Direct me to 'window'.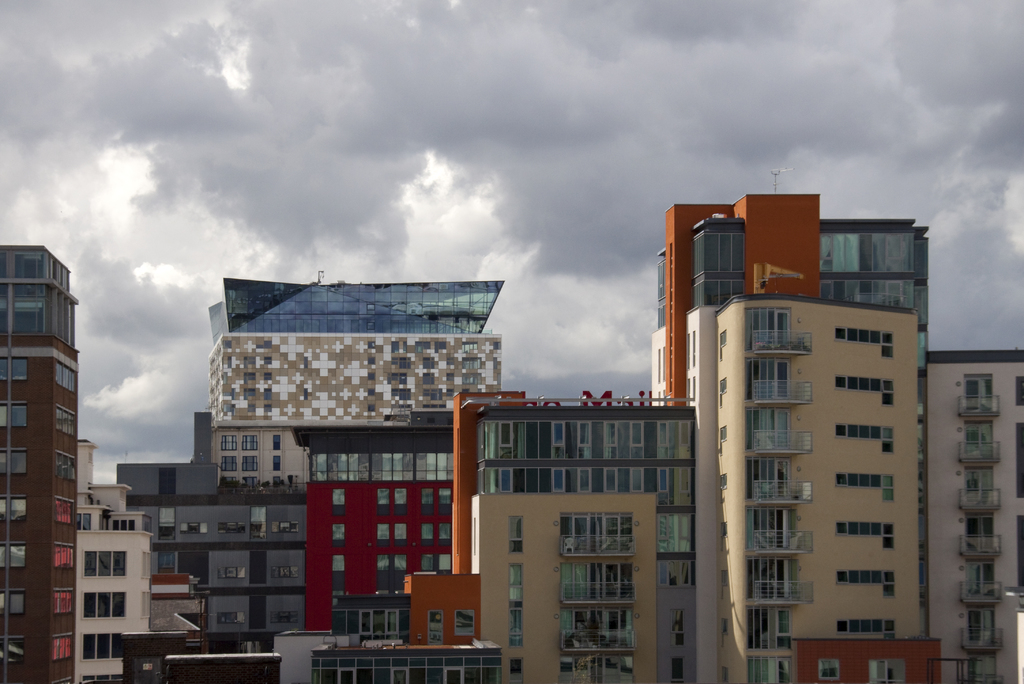
Direction: x1=0 y1=635 x2=28 y2=660.
